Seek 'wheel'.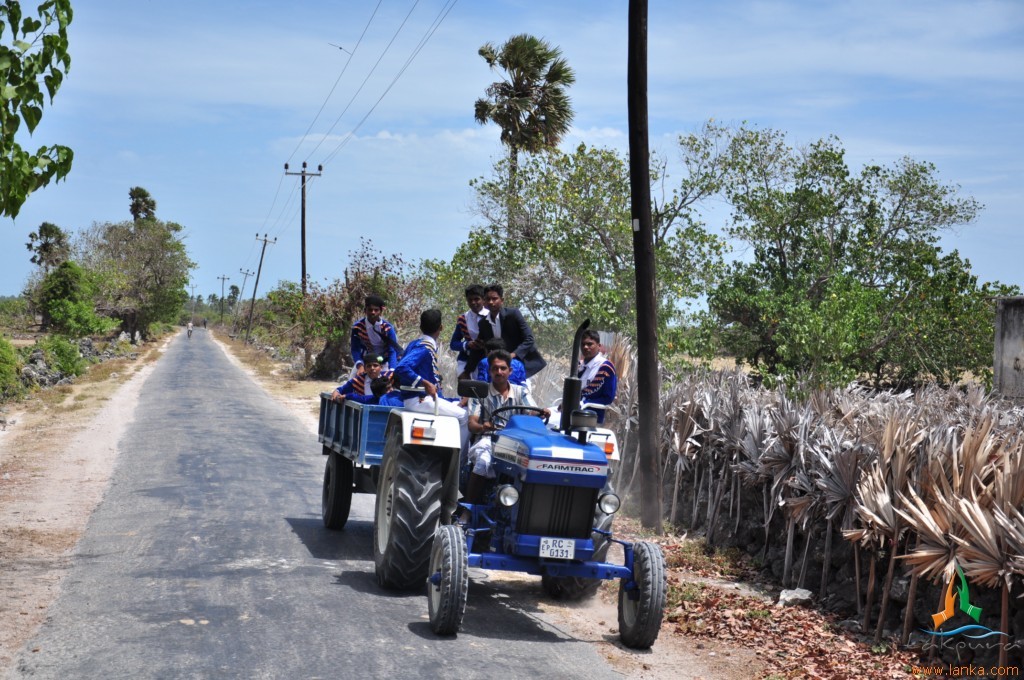
pyautogui.locateOnScreen(617, 540, 664, 647).
